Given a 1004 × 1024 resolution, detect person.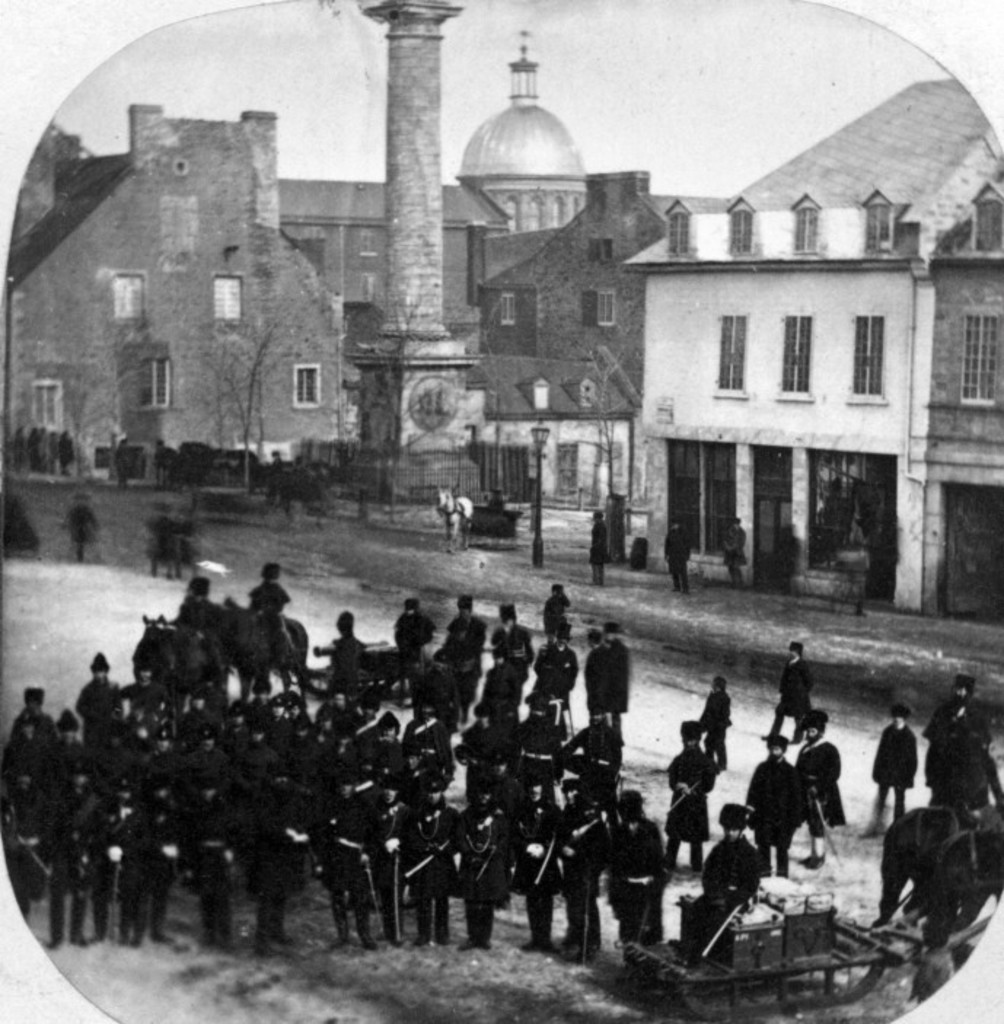
(739, 722, 809, 884).
